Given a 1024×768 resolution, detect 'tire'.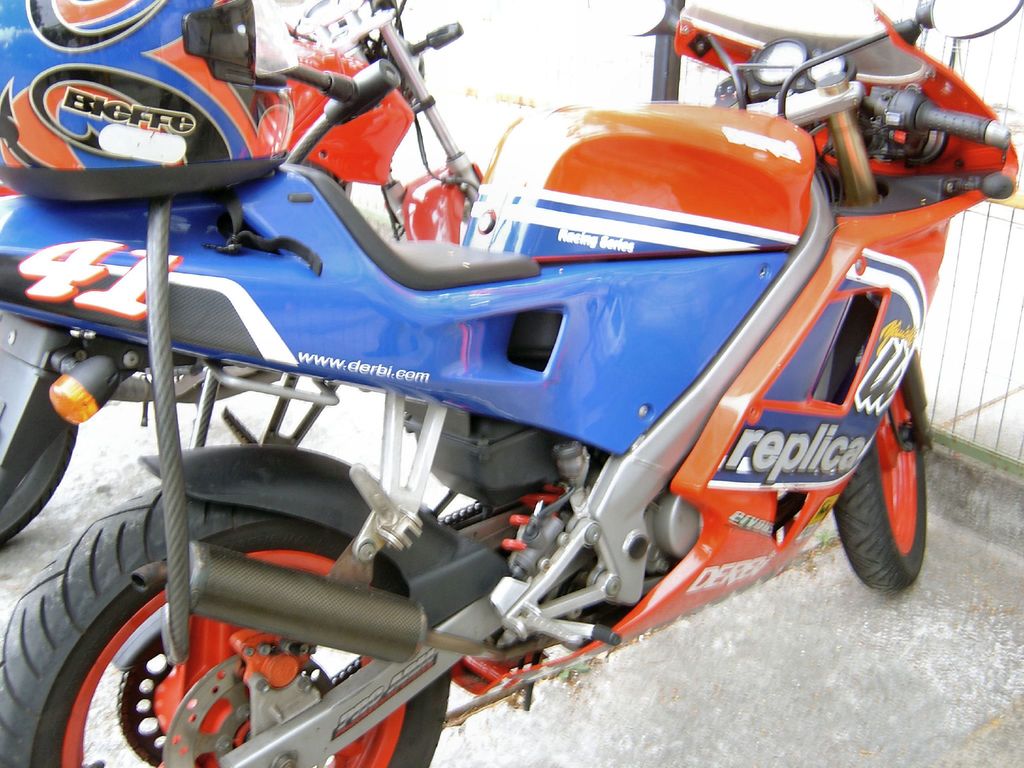
rect(40, 509, 472, 767).
